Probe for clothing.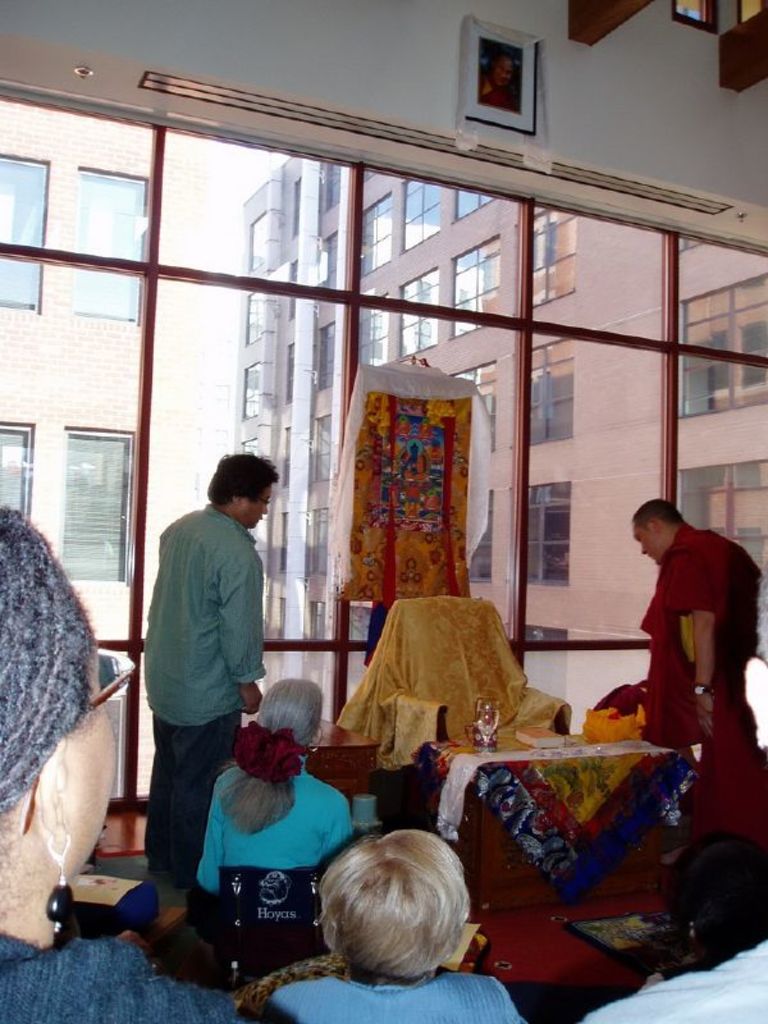
Probe result: x1=145, y1=507, x2=264, y2=727.
